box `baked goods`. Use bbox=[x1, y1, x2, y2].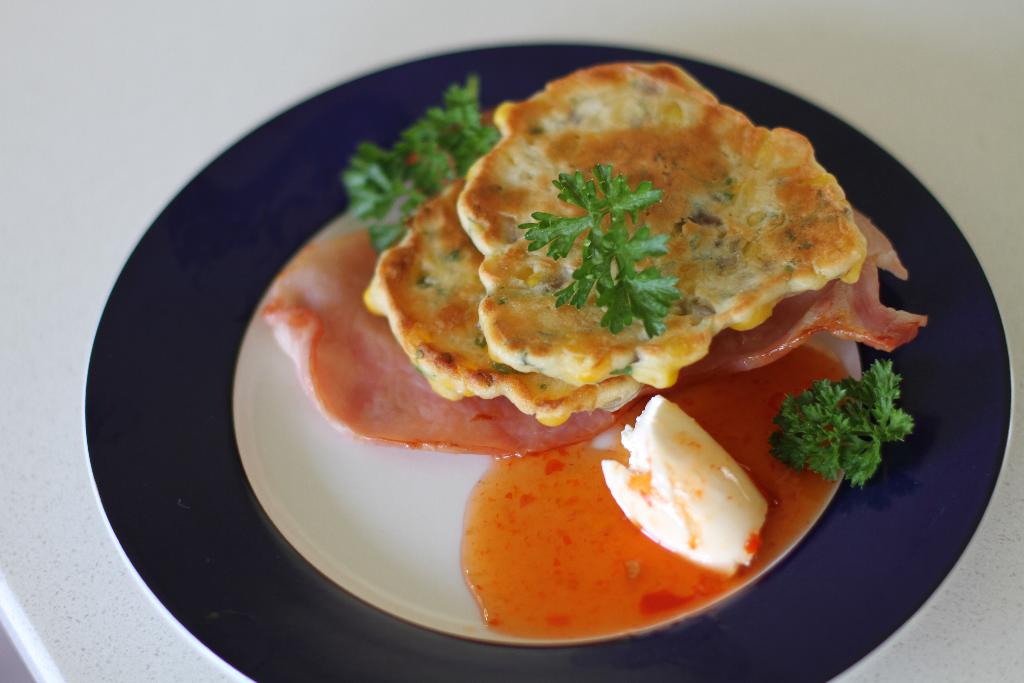
bbox=[266, 63, 884, 421].
